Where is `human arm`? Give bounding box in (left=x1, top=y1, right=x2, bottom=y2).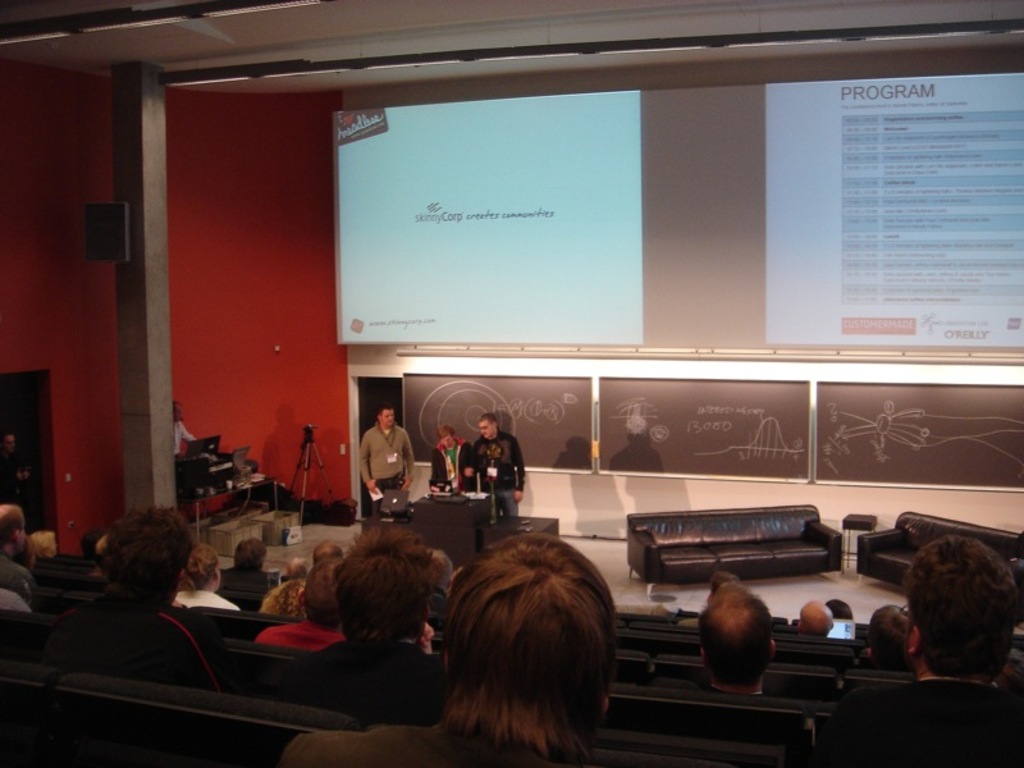
(left=430, top=454, right=438, bottom=490).
